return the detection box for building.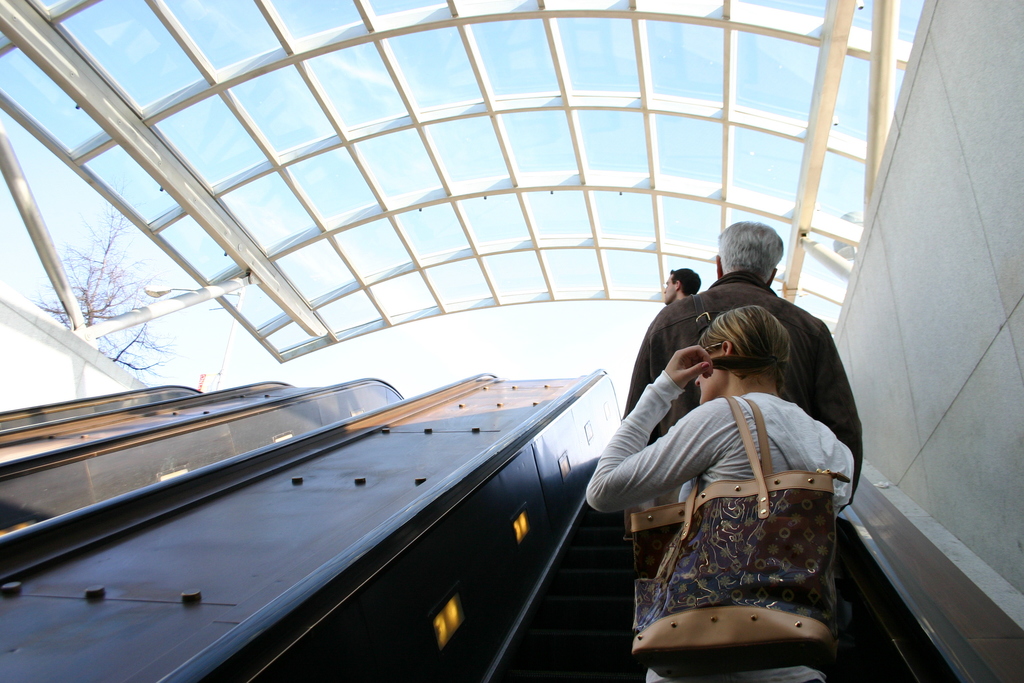
0 0 1023 682.
